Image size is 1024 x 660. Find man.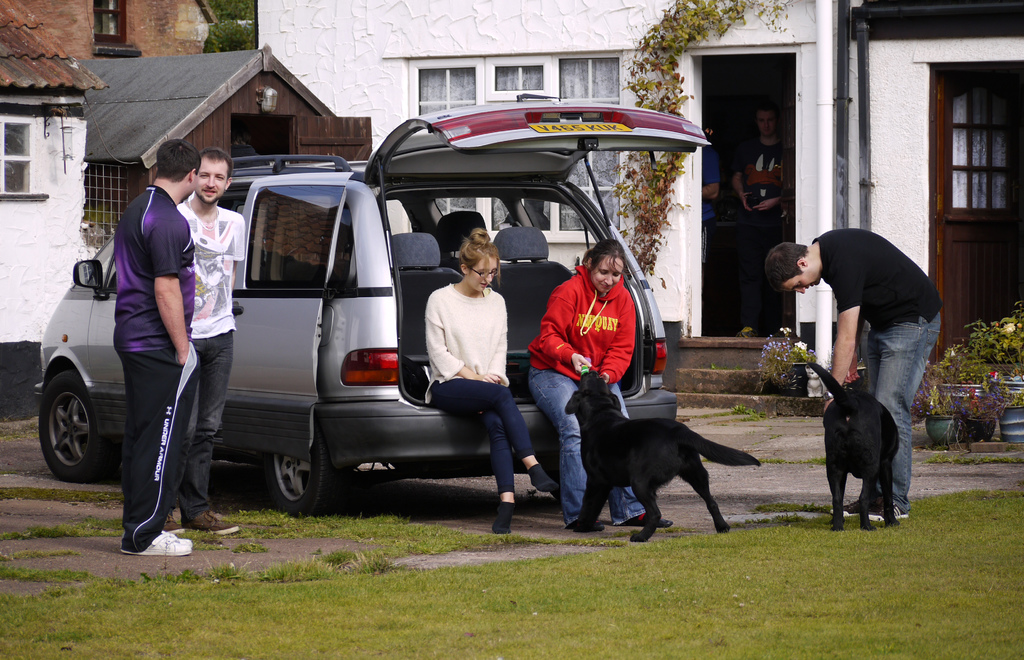
region(765, 226, 945, 520).
